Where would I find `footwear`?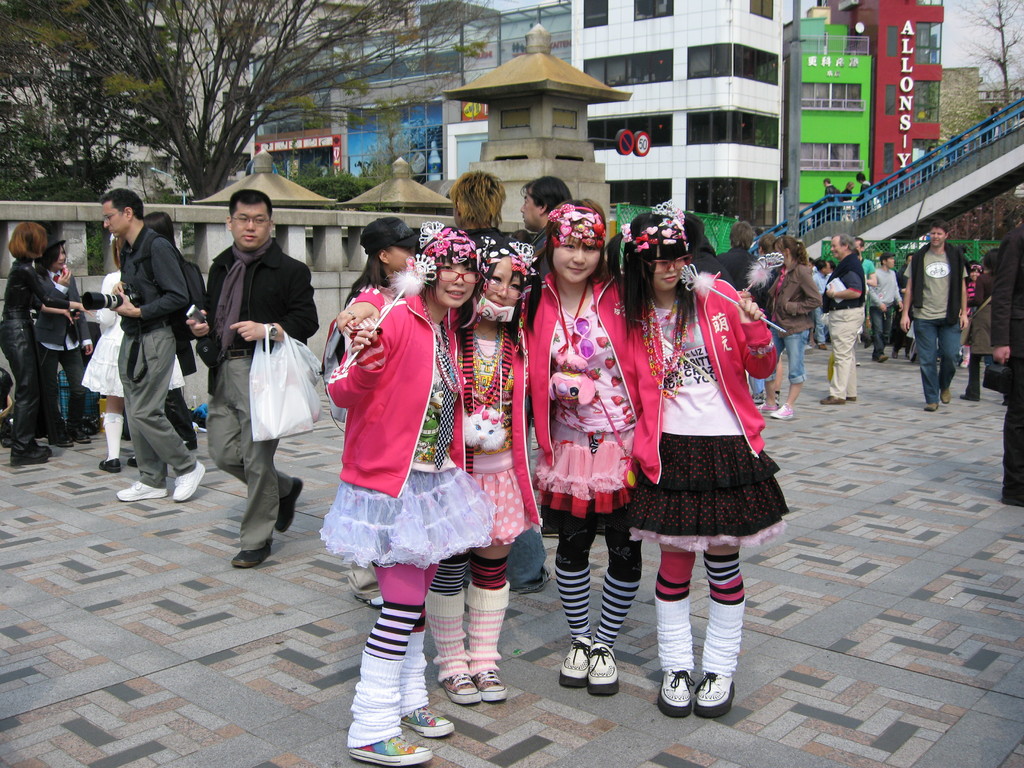
At 692 669 736 716.
